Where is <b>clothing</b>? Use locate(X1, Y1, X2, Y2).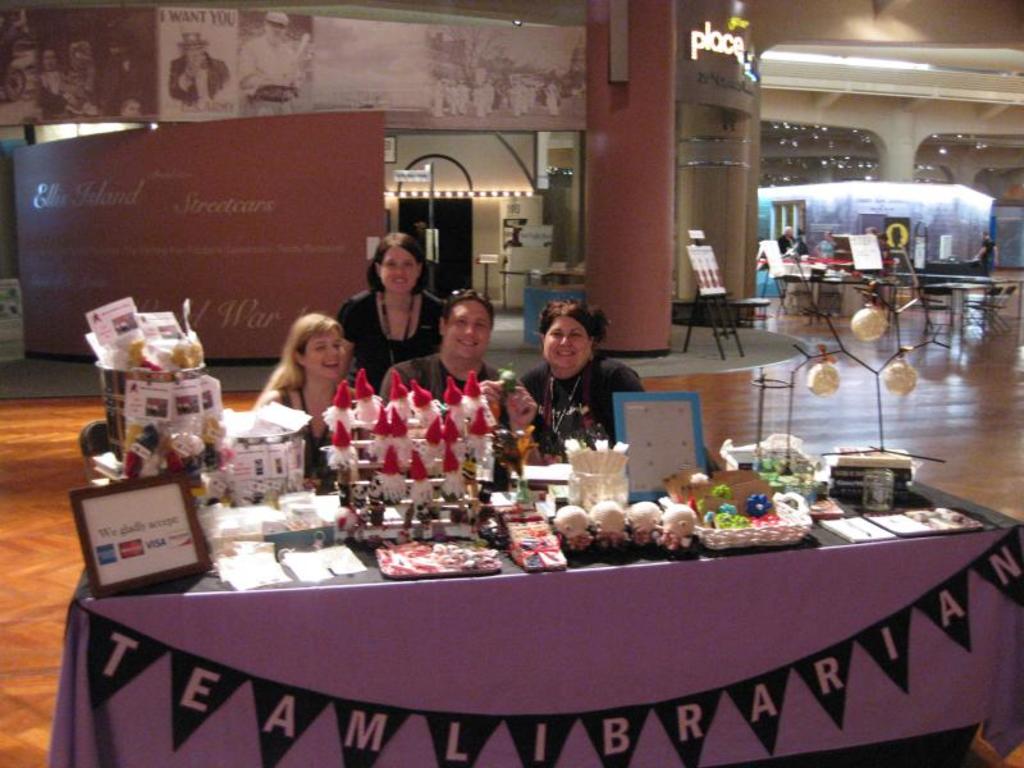
locate(774, 236, 786, 260).
